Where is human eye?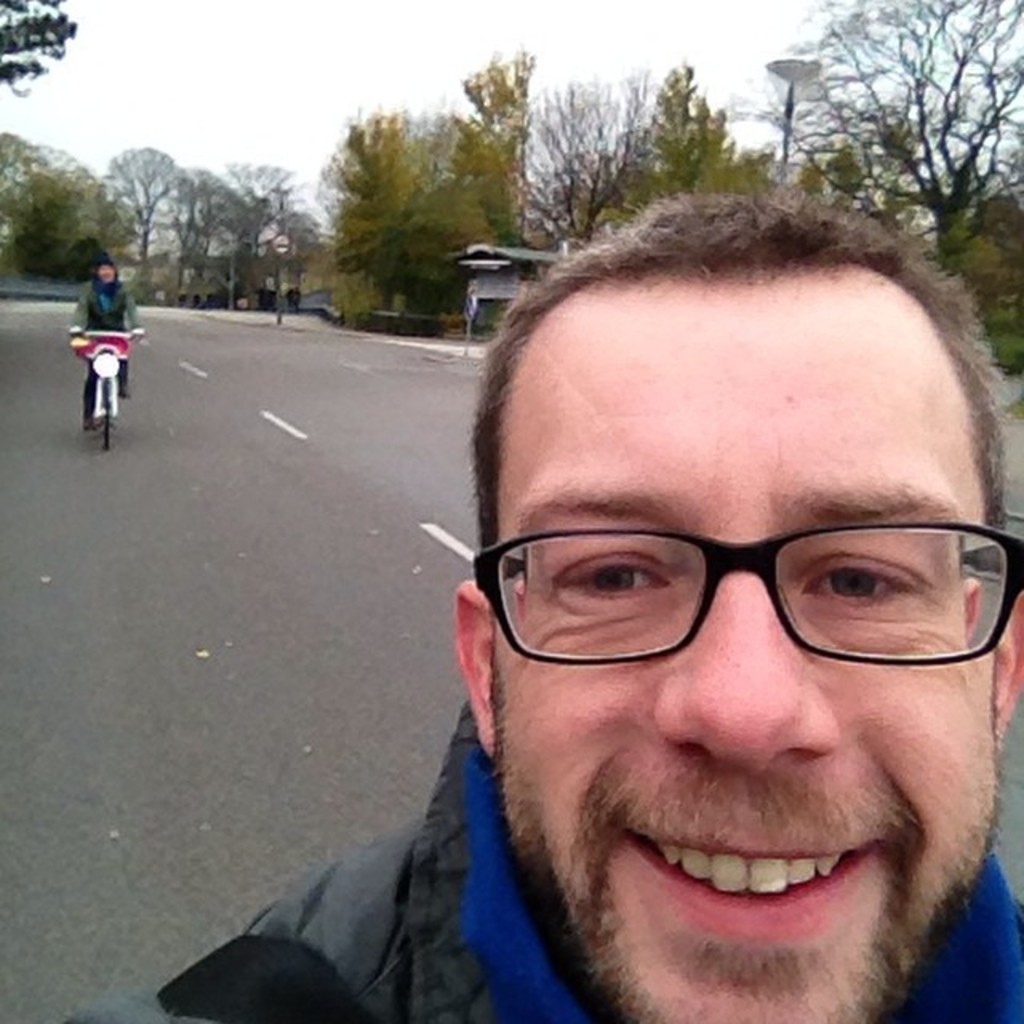
<region>539, 539, 694, 611</region>.
